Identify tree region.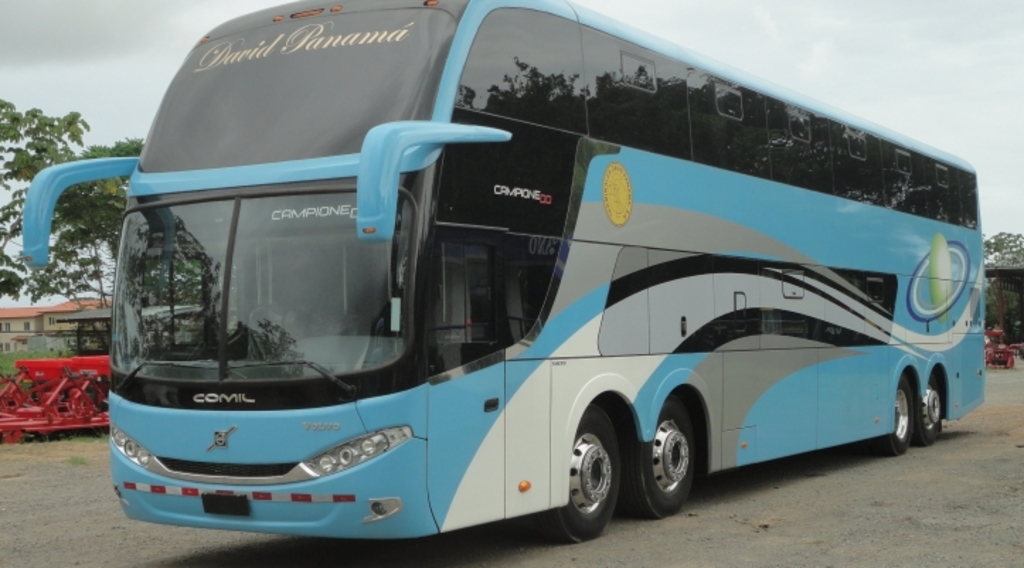
Region: [x1=980, y1=232, x2=1023, y2=337].
